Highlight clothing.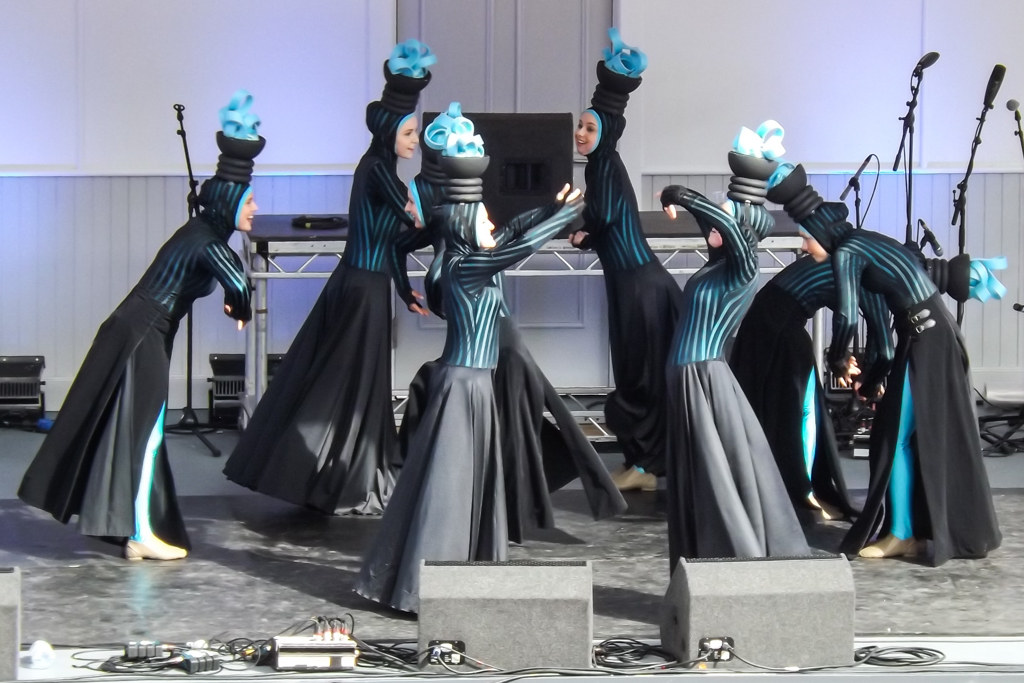
Highlighted region: detection(719, 260, 991, 550).
